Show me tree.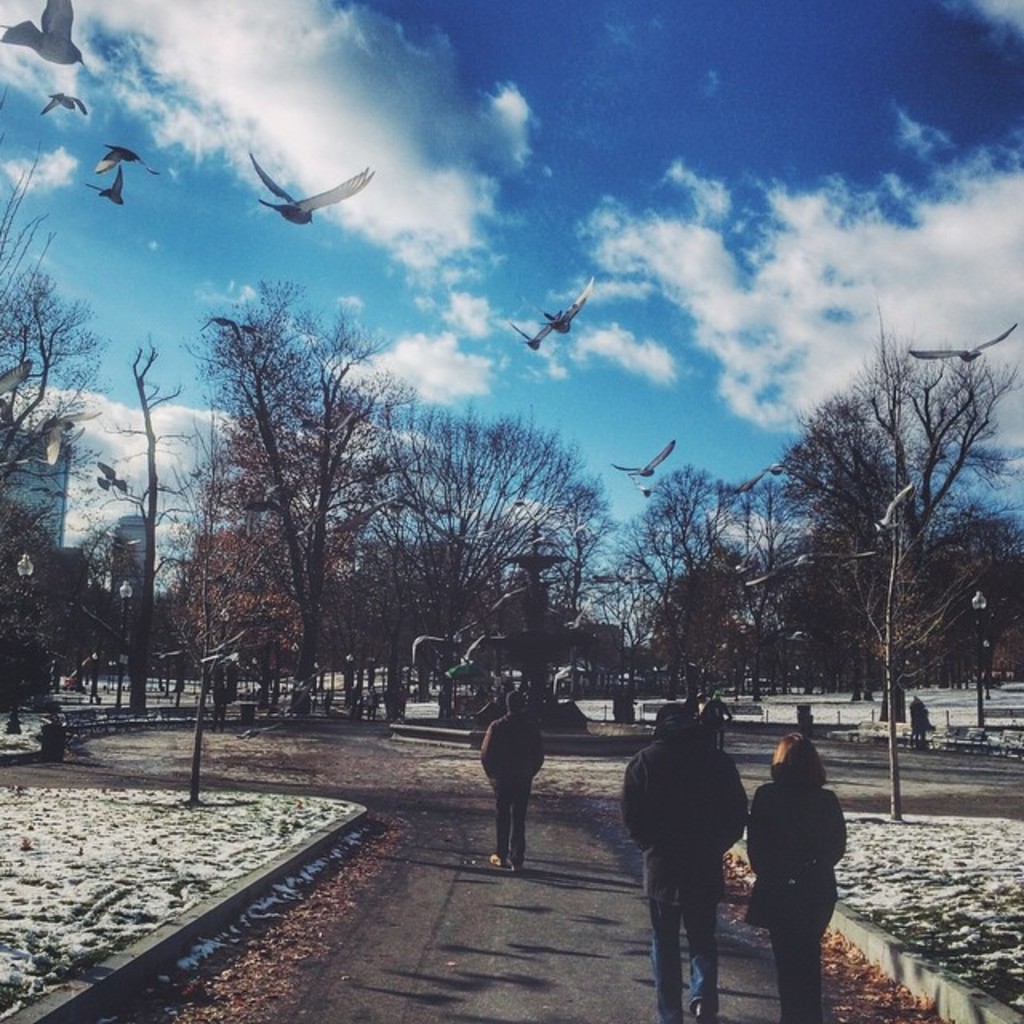
tree is here: x1=931 y1=493 x2=1022 y2=699.
